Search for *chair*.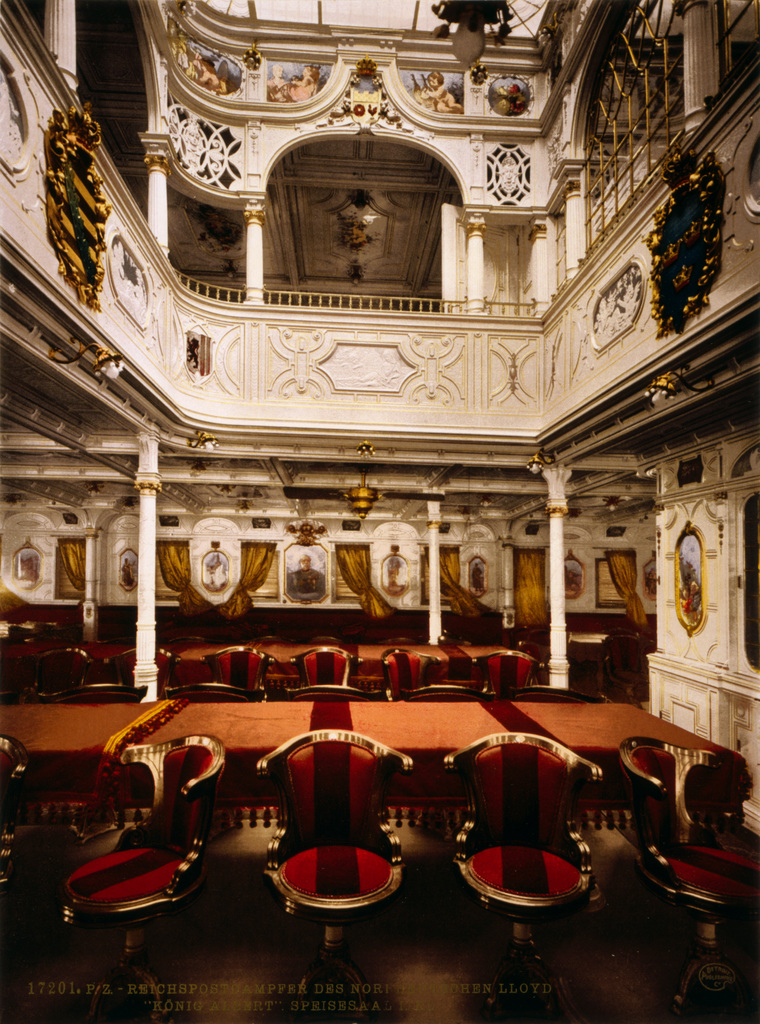
Found at l=444, t=728, r=606, b=982.
